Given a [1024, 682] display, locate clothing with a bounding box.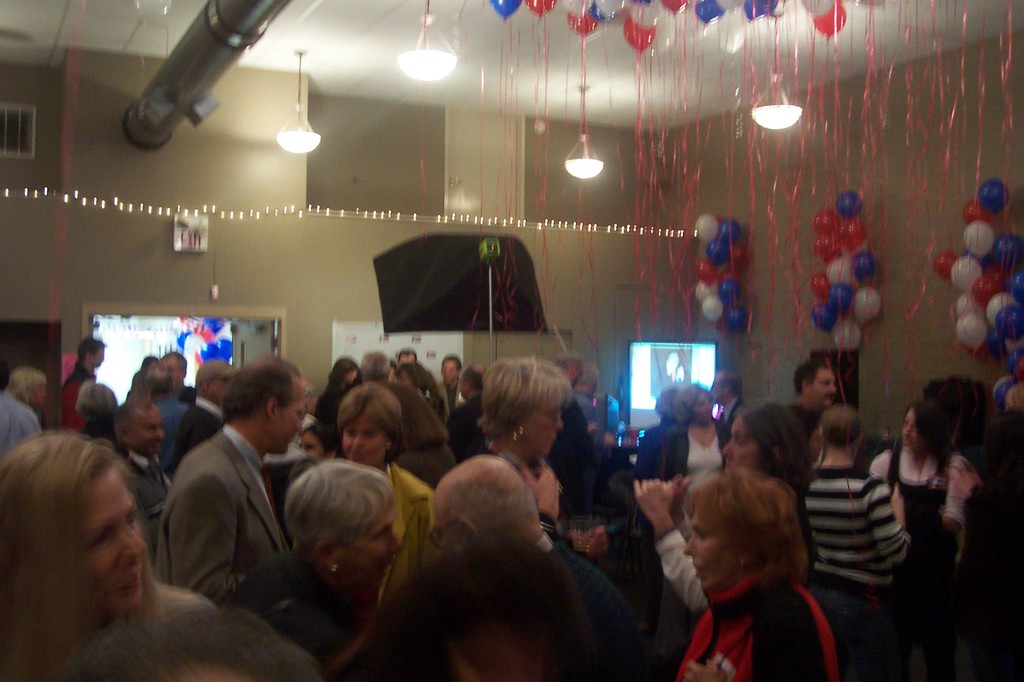
Located: crop(442, 384, 455, 418).
